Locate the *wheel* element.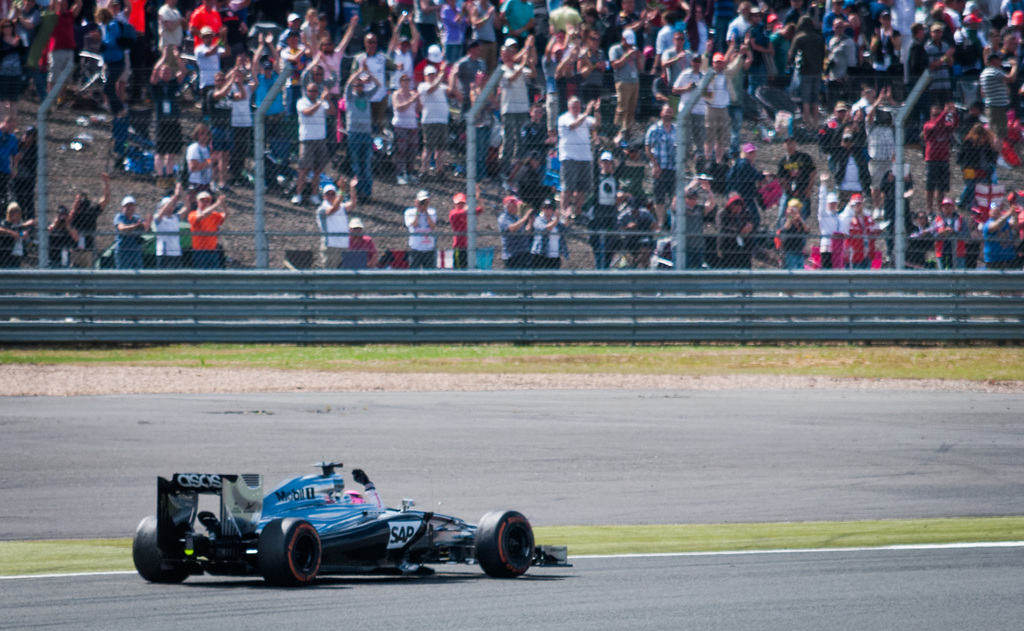
Element bbox: l=476, t=509, r=534, b=579.
